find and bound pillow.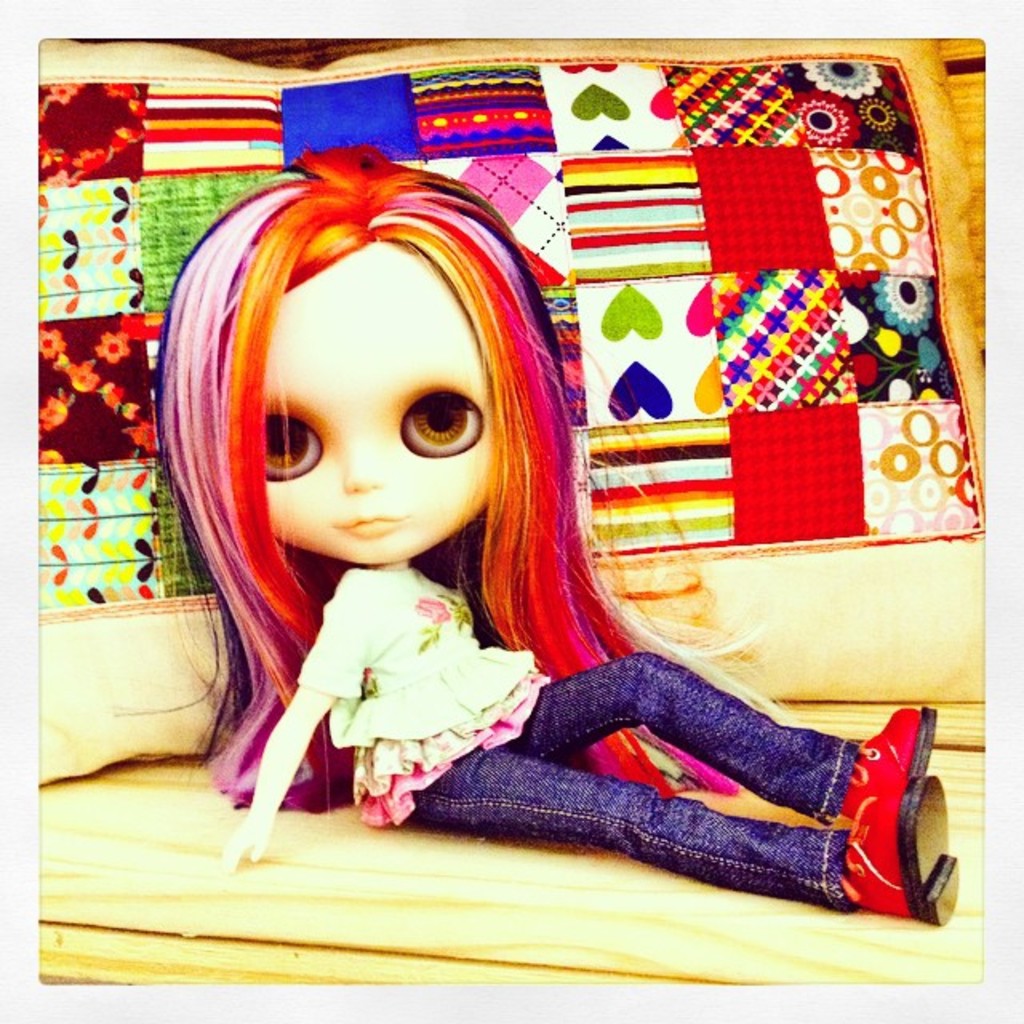
Bound: <region>45, 38, 984, 782</region>.
